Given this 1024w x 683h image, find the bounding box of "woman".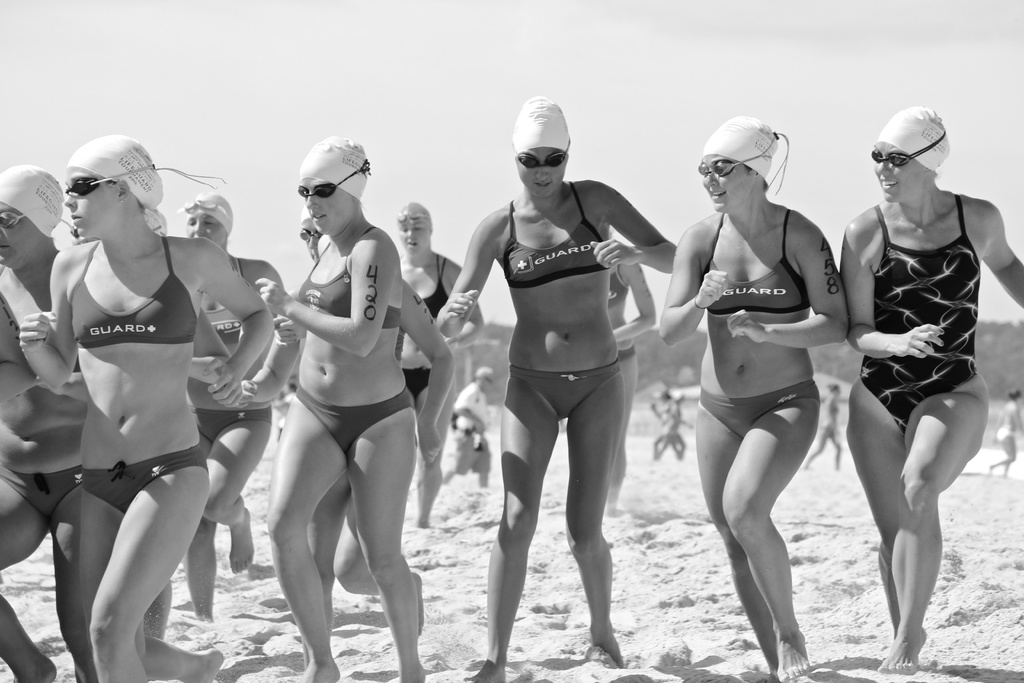
{"left": 437, "top": 92, "right": 680, "bottom": 682}.
